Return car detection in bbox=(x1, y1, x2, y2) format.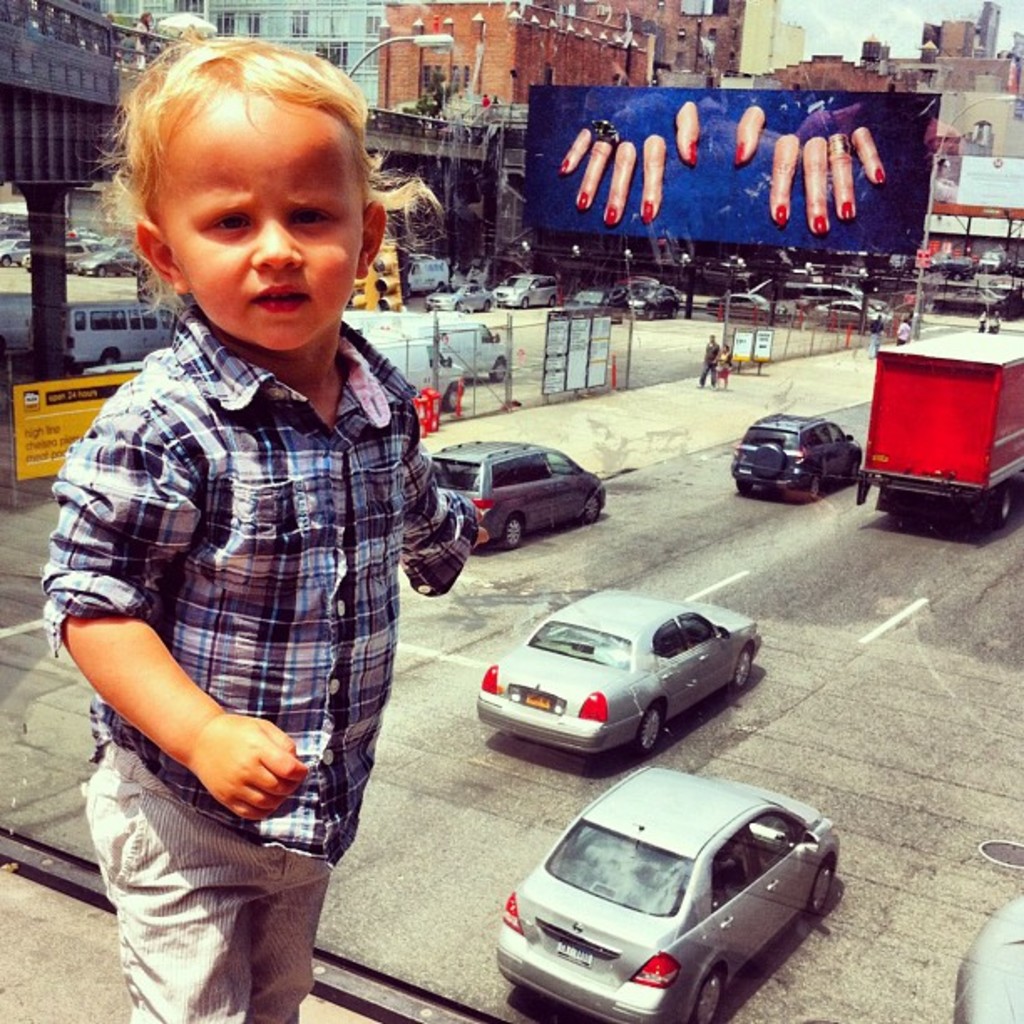
bbox=(482, 591, 755, 750).
